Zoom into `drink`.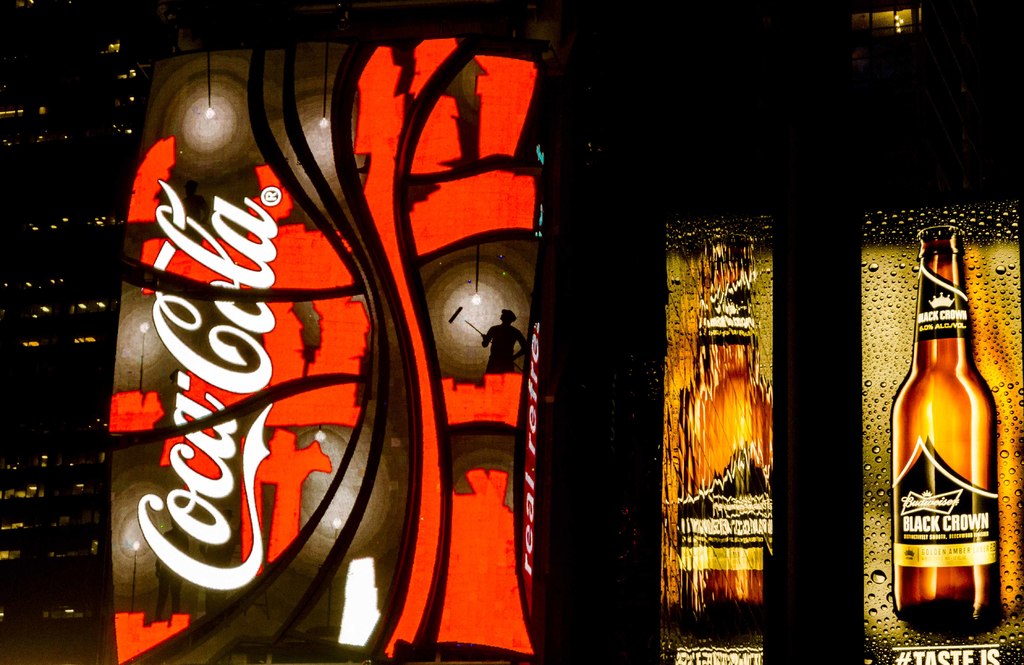
Zoom target: left=873, top=225, right=992, bottom=623.
